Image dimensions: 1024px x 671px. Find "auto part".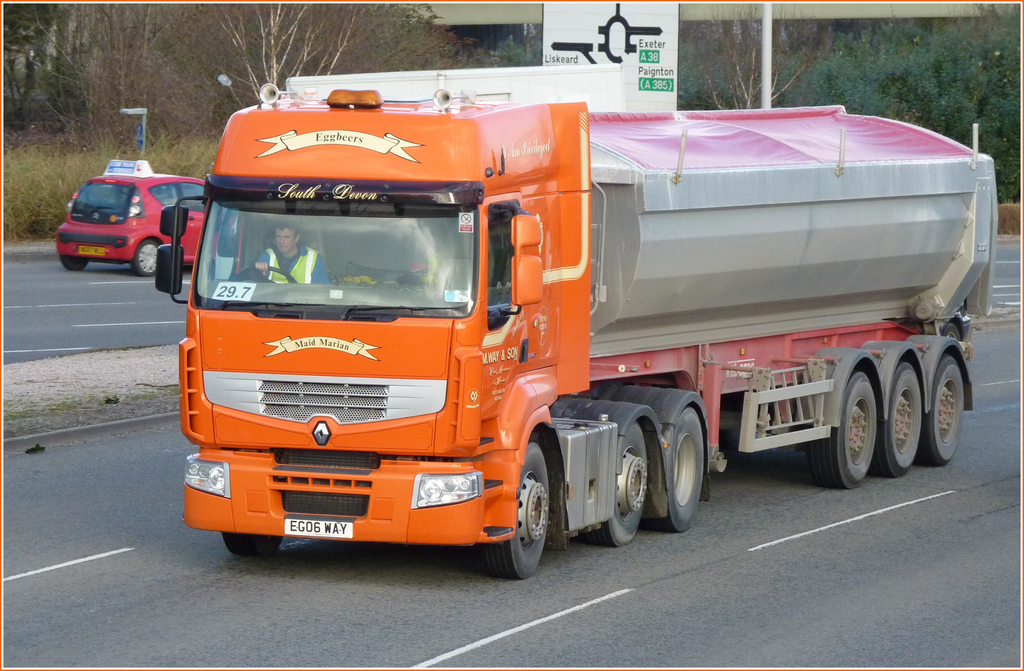
l=129, t=232, r=164, b=279.
